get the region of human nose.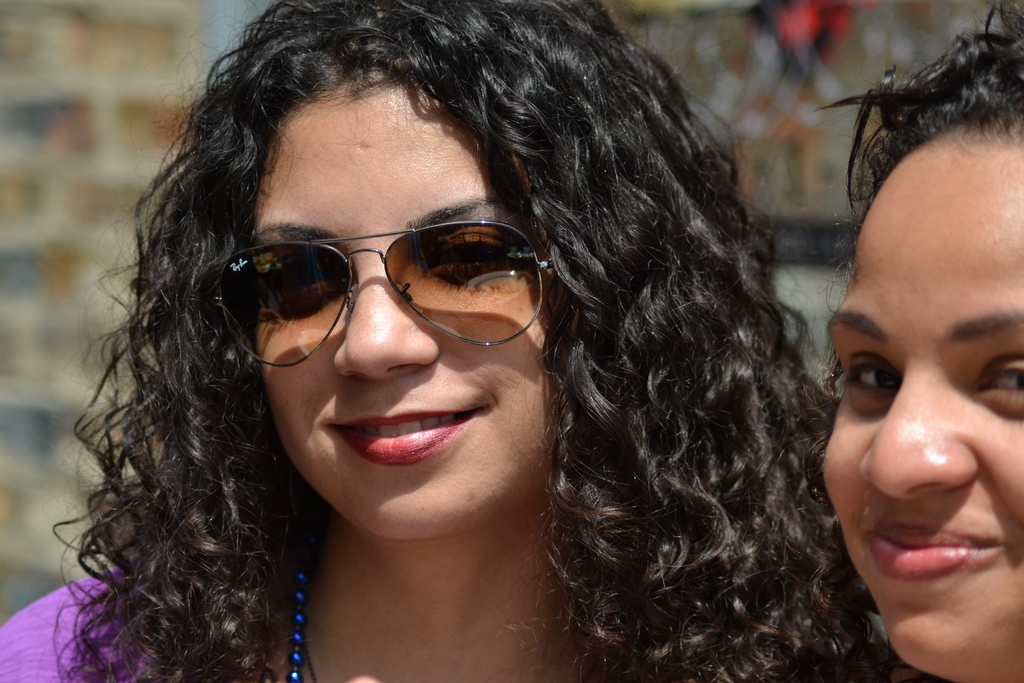
x1=856 y1=363 x2=982 y2=499.
